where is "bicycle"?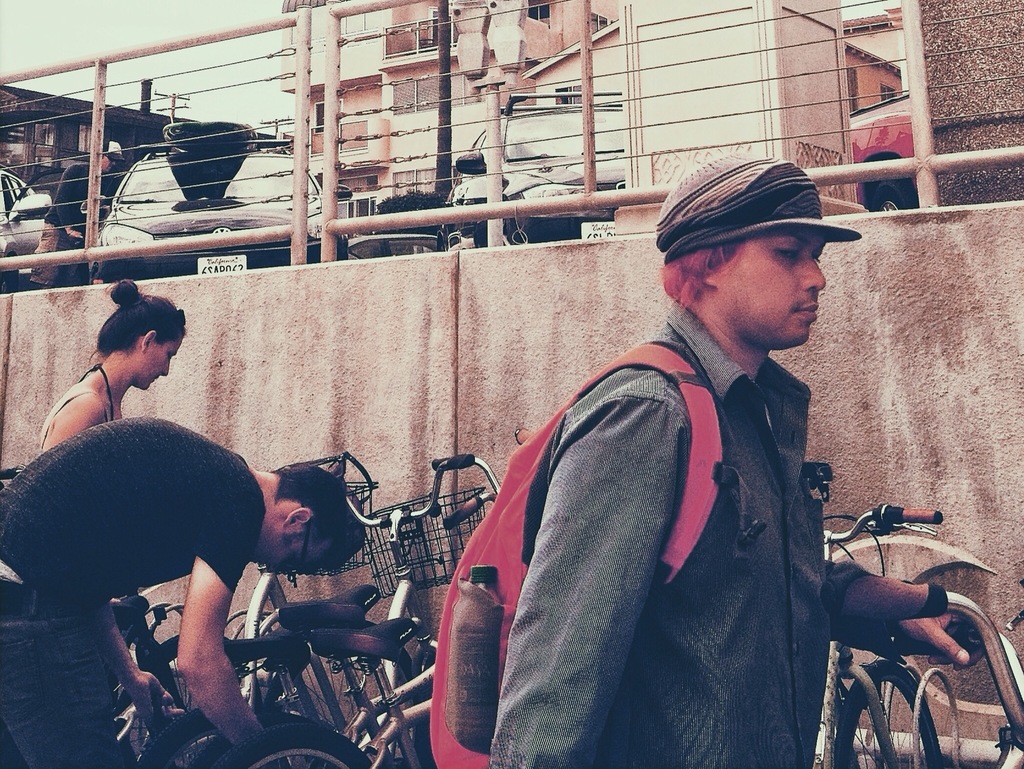
box(839, 557, 1023, 768).
